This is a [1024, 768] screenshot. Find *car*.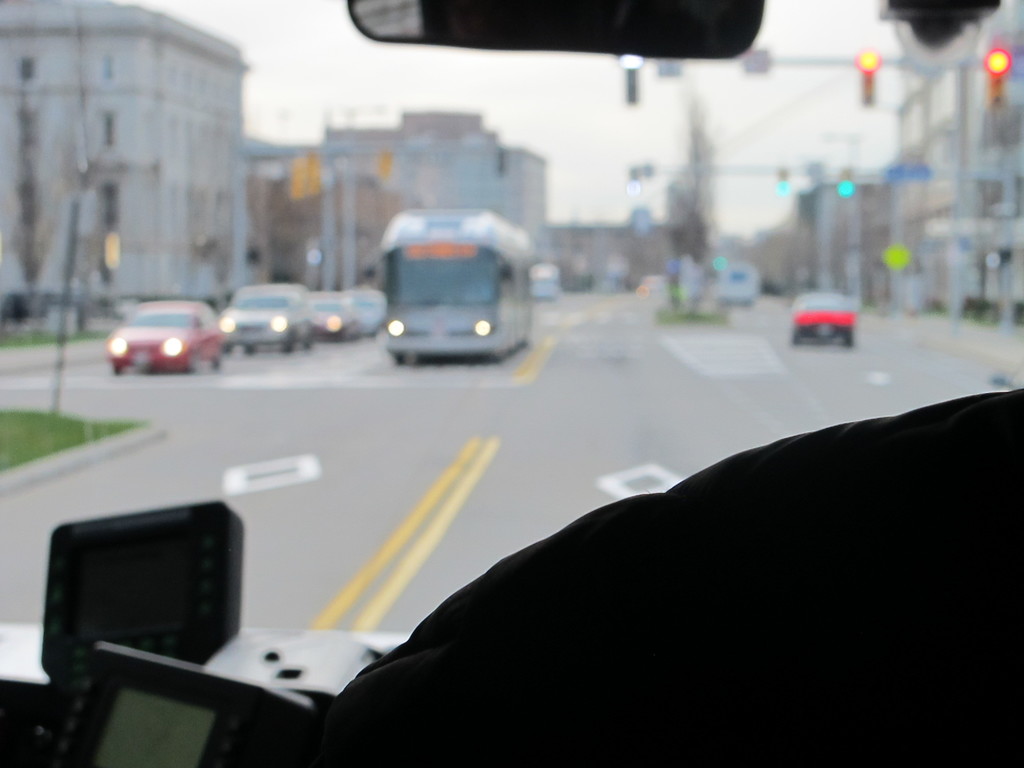
Bounding box: <bbox>0, 0, 1023, 767</bbox>.
